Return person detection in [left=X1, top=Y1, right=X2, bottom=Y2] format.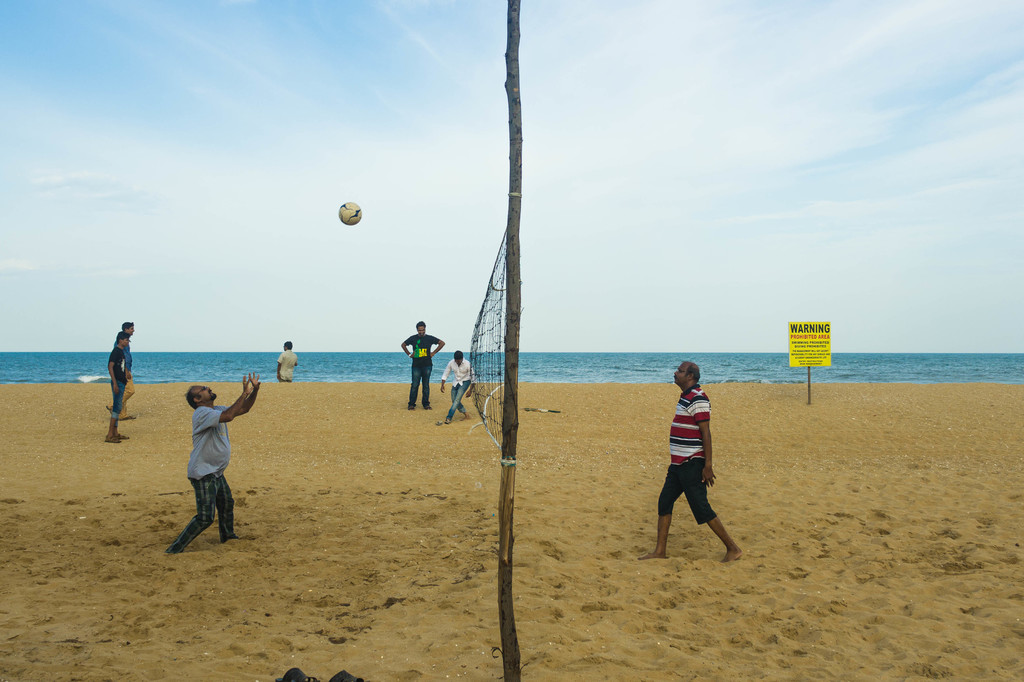
[left=106, top=333, right=135, bottom=447].
